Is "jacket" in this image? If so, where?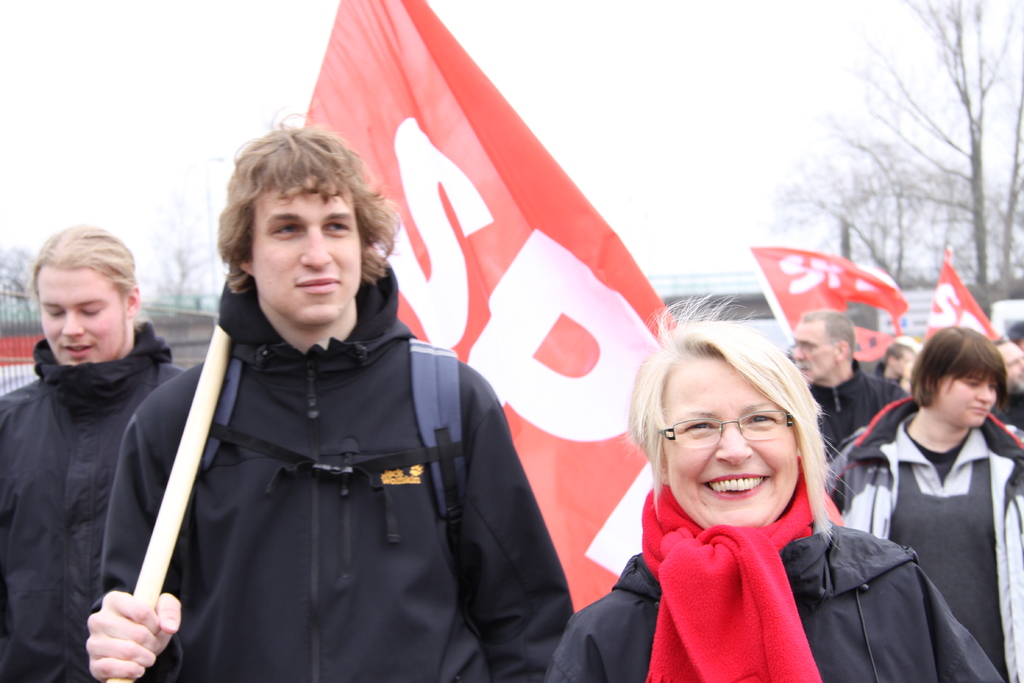
Yes, at (x1=88, y1=226, x2=562, y2=677).
